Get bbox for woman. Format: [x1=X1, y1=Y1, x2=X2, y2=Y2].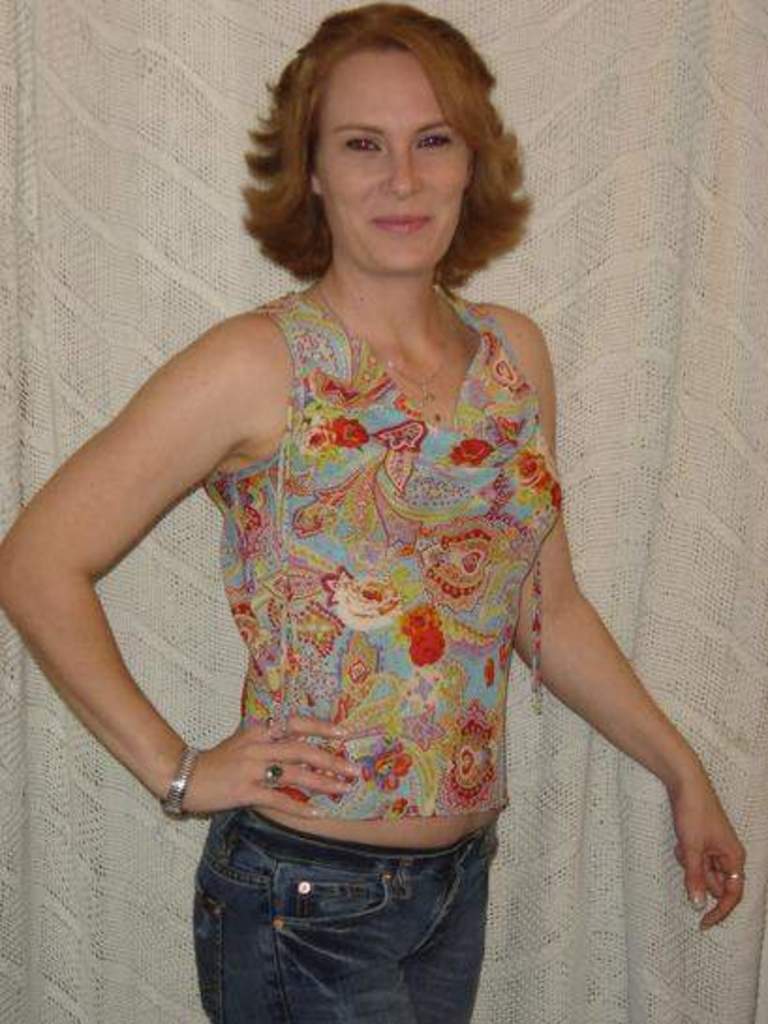
[x1=0, y1=2, x2=749, y2=1022].
